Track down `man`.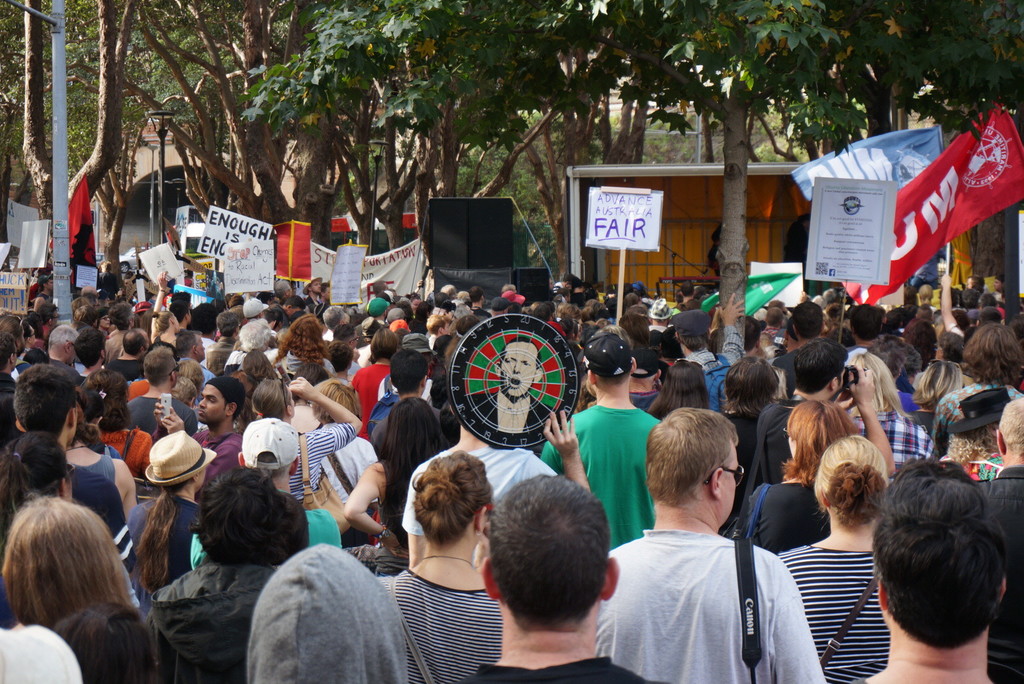
Tracked to (72, 328, 109, 395).
